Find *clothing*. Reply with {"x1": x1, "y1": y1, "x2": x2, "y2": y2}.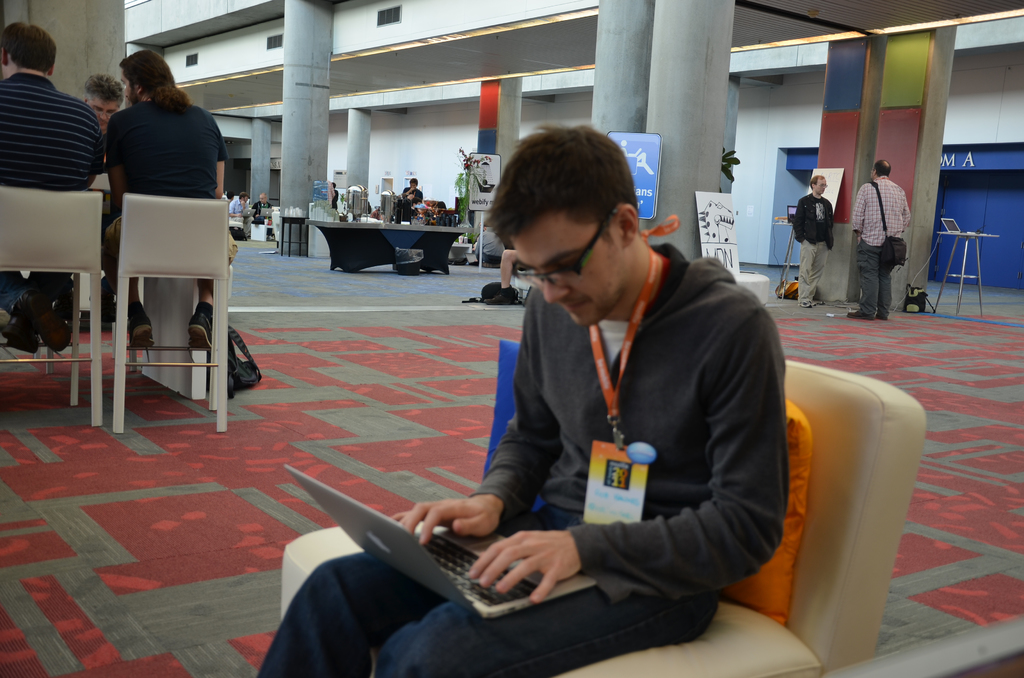
{"x1": 251, "y1": 200, "x2": 271, "y2": 223}.
